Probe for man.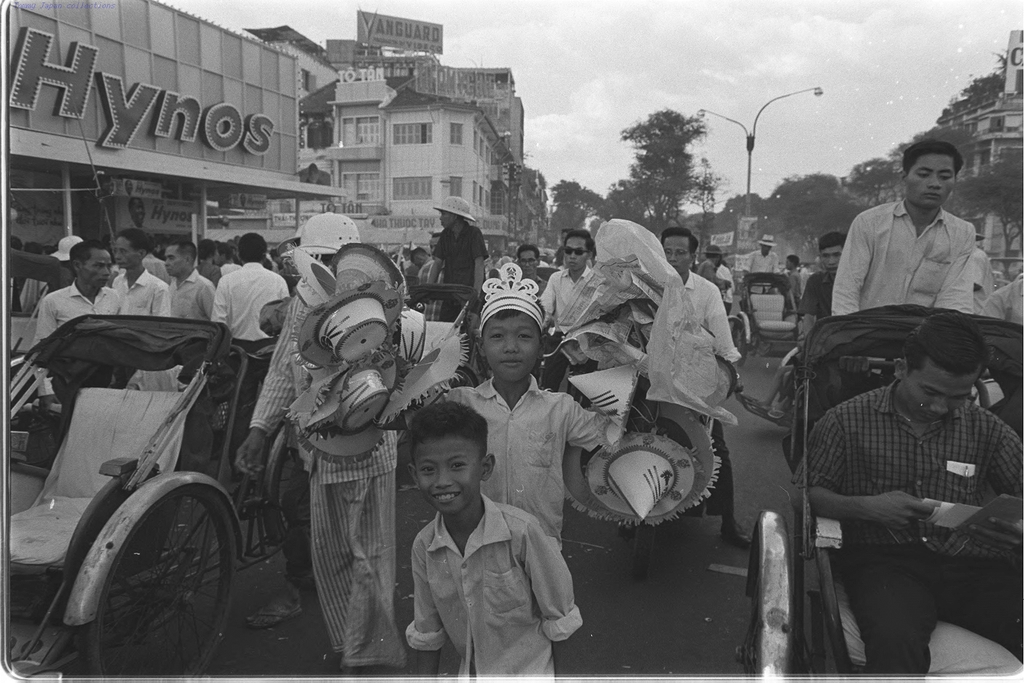
Probe result: rect(739, 235, 778, 297).
